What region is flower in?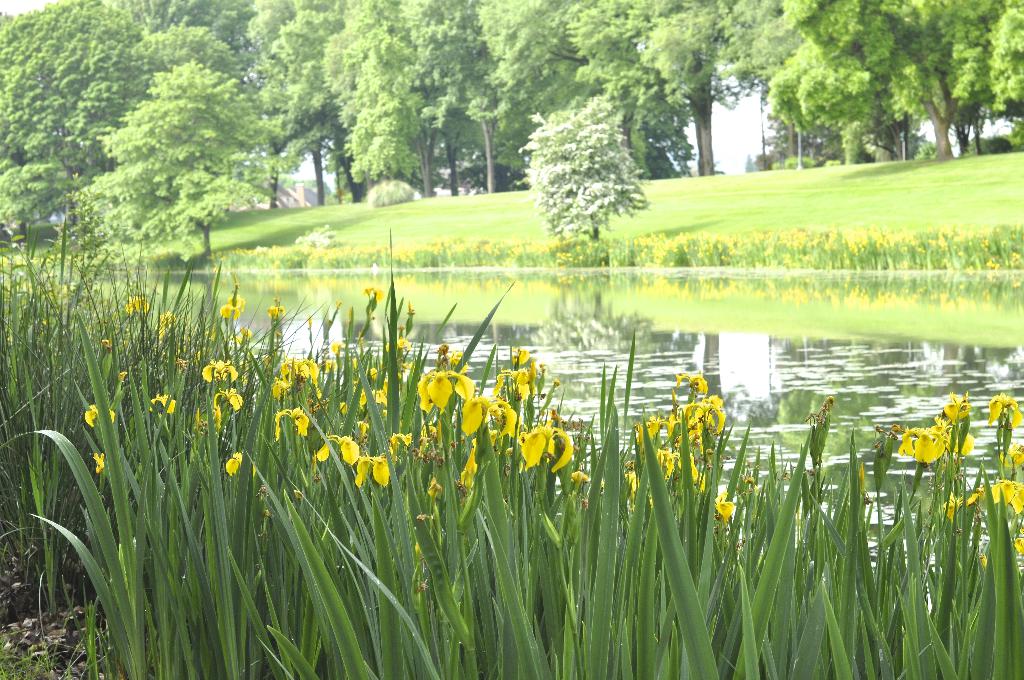
crop(417, 368, 474, 417).
